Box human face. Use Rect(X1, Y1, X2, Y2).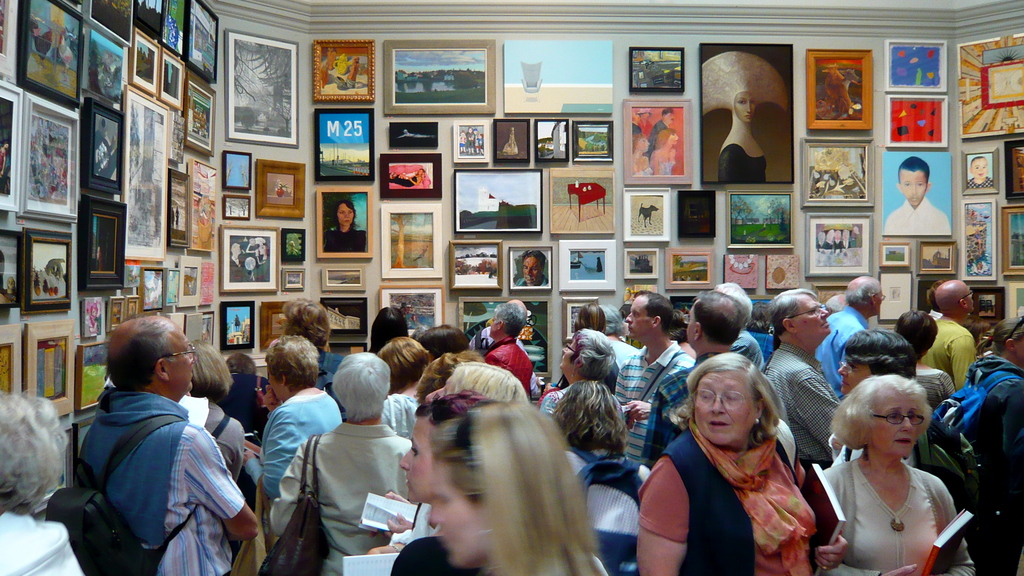
Rect(559, 339, 576, 373).
